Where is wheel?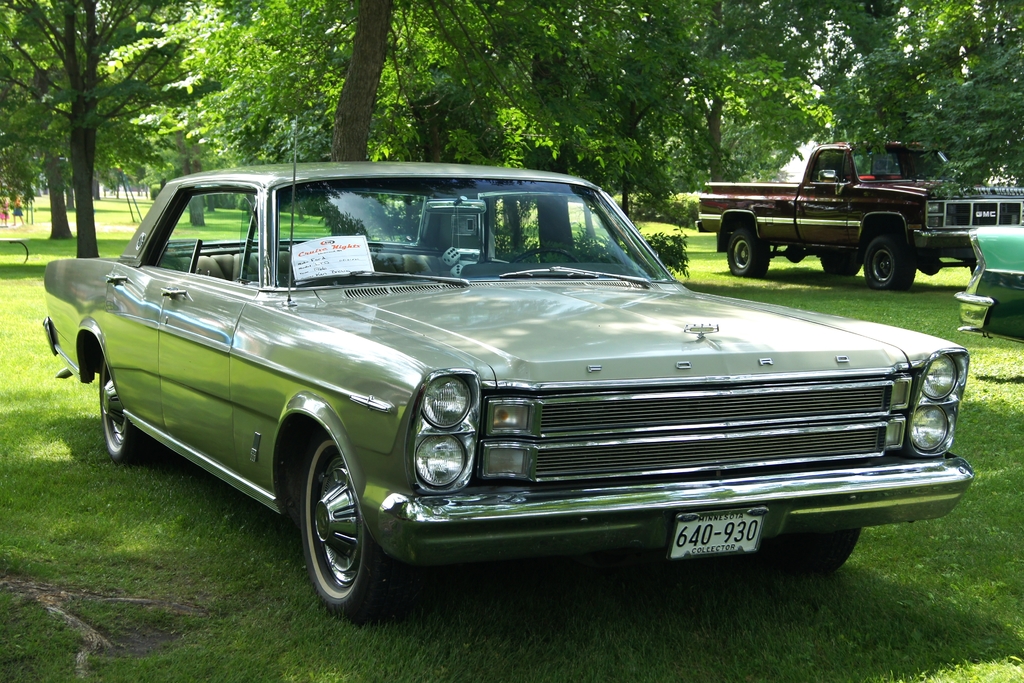
865 235 915 290.
